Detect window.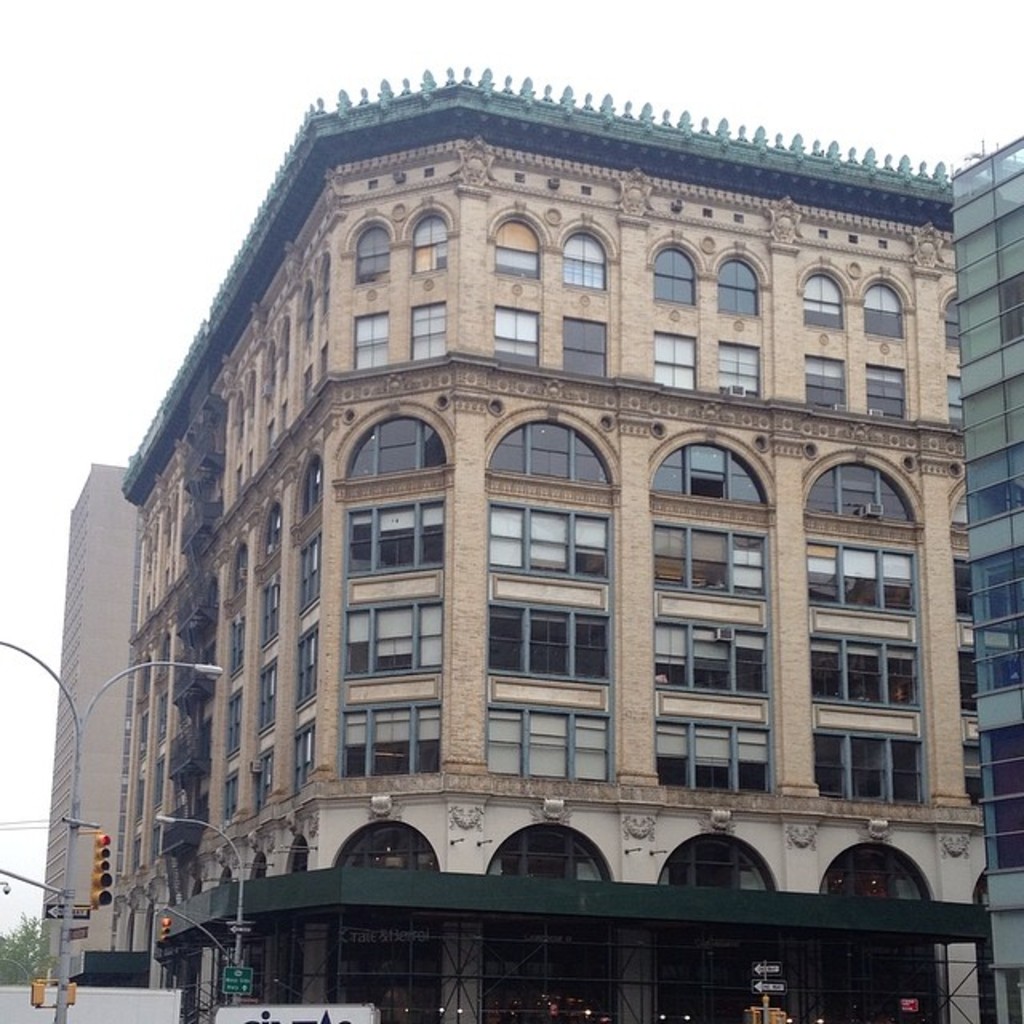
Detected at pyautogui.locateOnScreen(718, 341, 758, 403).
